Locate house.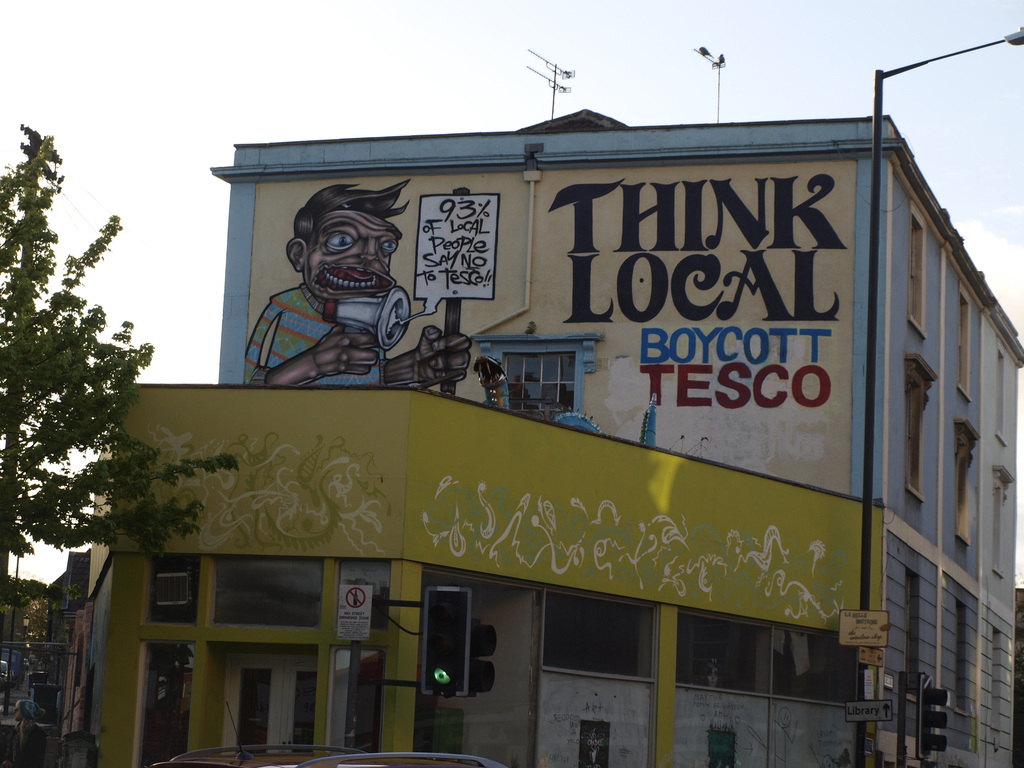
Bounding box: <bbox>1, 550, 99, 761</bbox>.
